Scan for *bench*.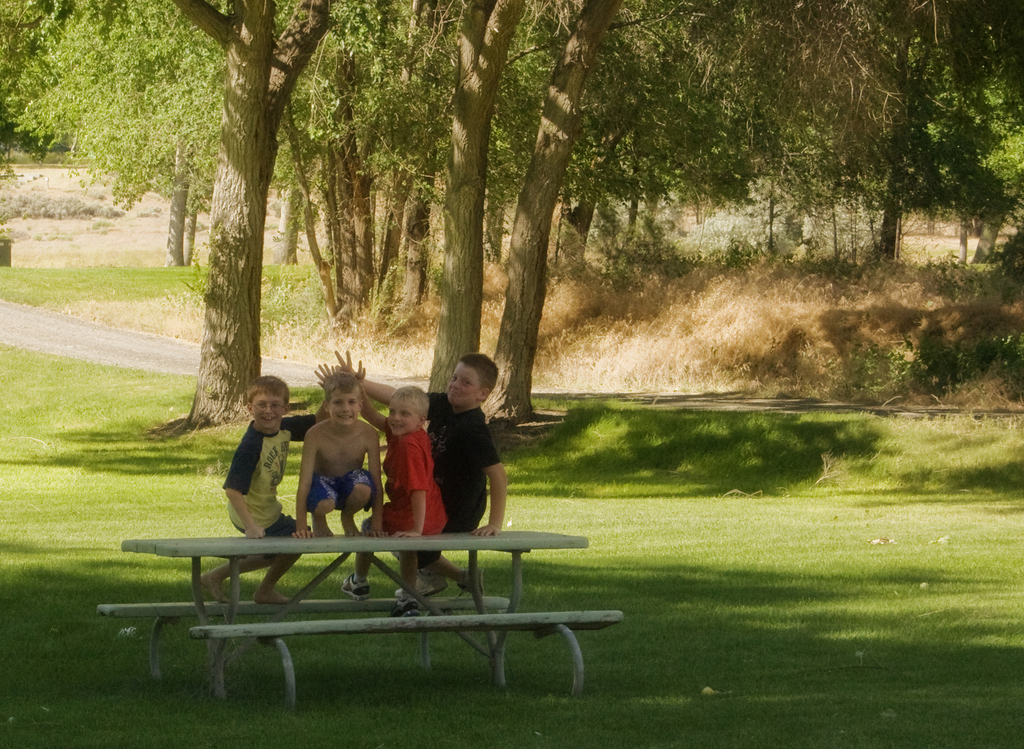
Scan result: [84, 510, 605, 717].
